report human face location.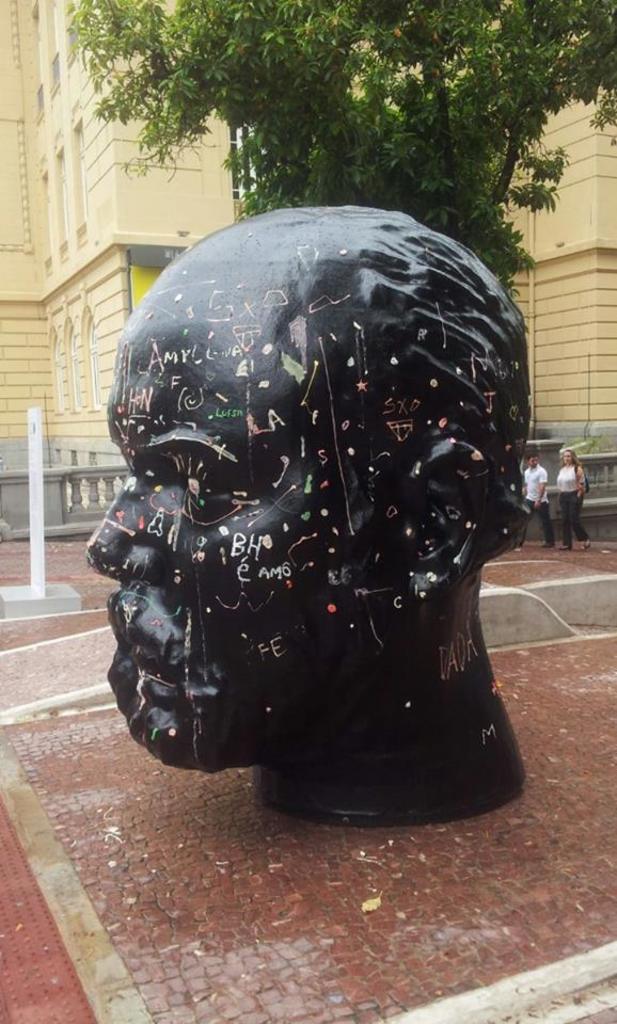
Report: locate(86, 253, 391, 771).
